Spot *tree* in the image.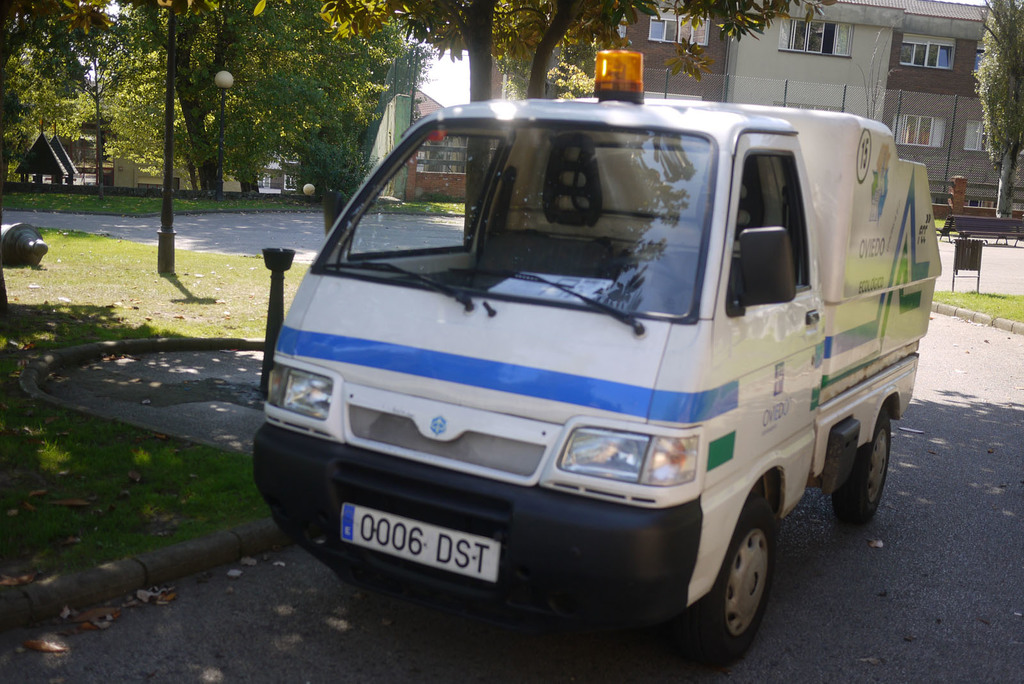
*tree* found at x1=251, y1=0, x2=838, y2=251.
